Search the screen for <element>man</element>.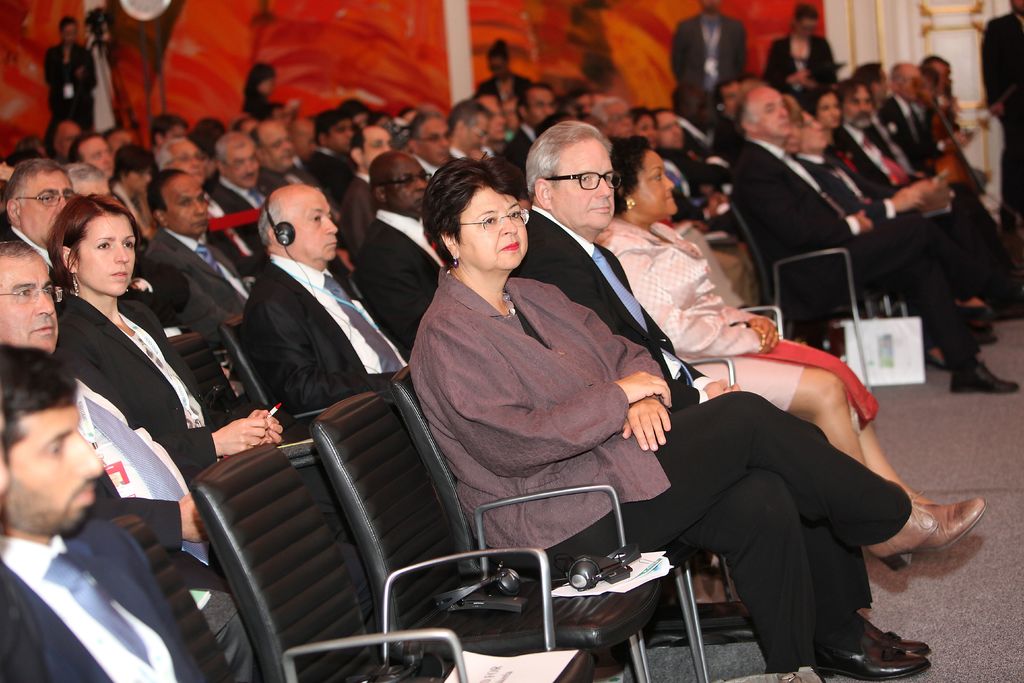
Found at crop(724, 84, 1019, 390).
